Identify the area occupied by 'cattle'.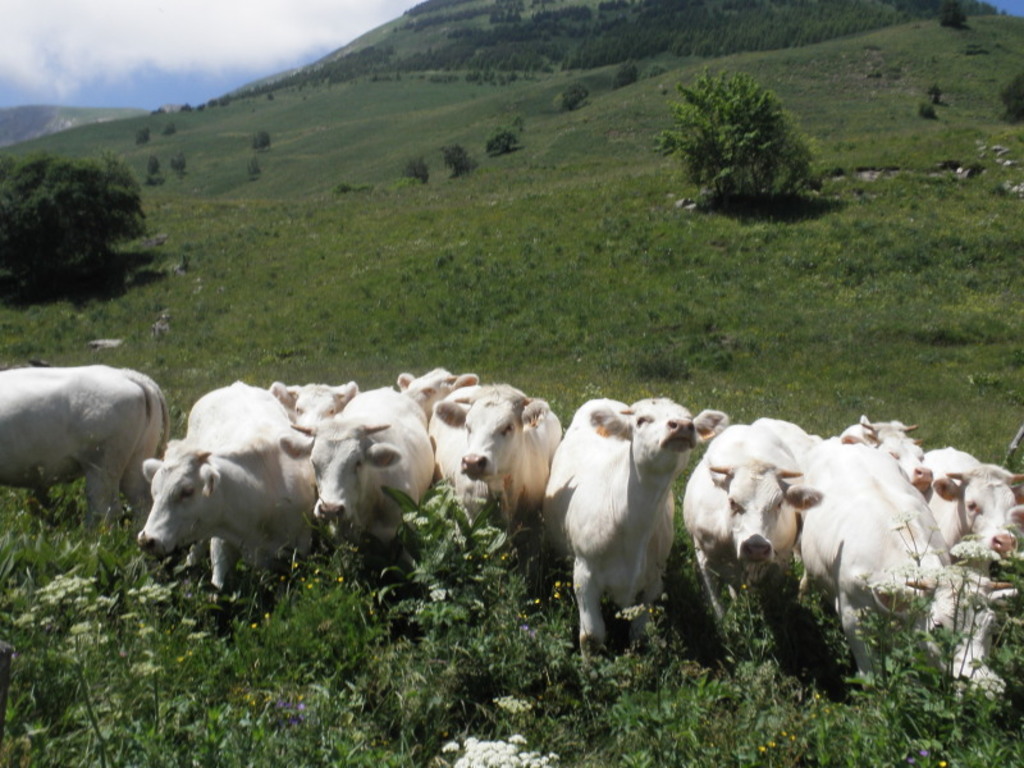
Area: locate(846, 413, 913, 452).
